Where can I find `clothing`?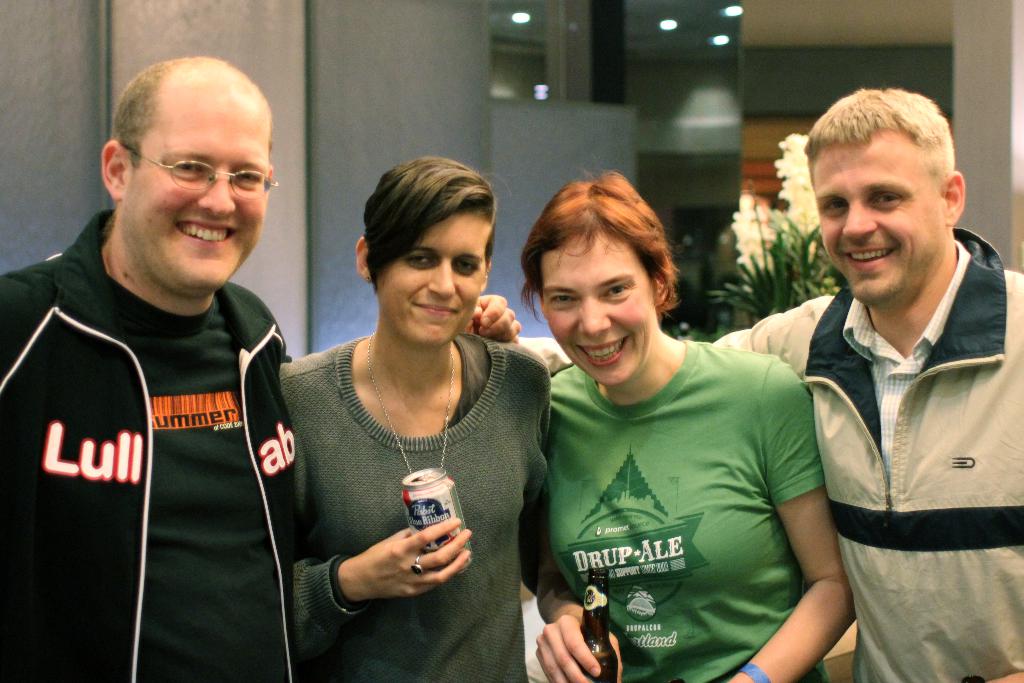
You can find it at l=0, t=206, r=290, b=682.
